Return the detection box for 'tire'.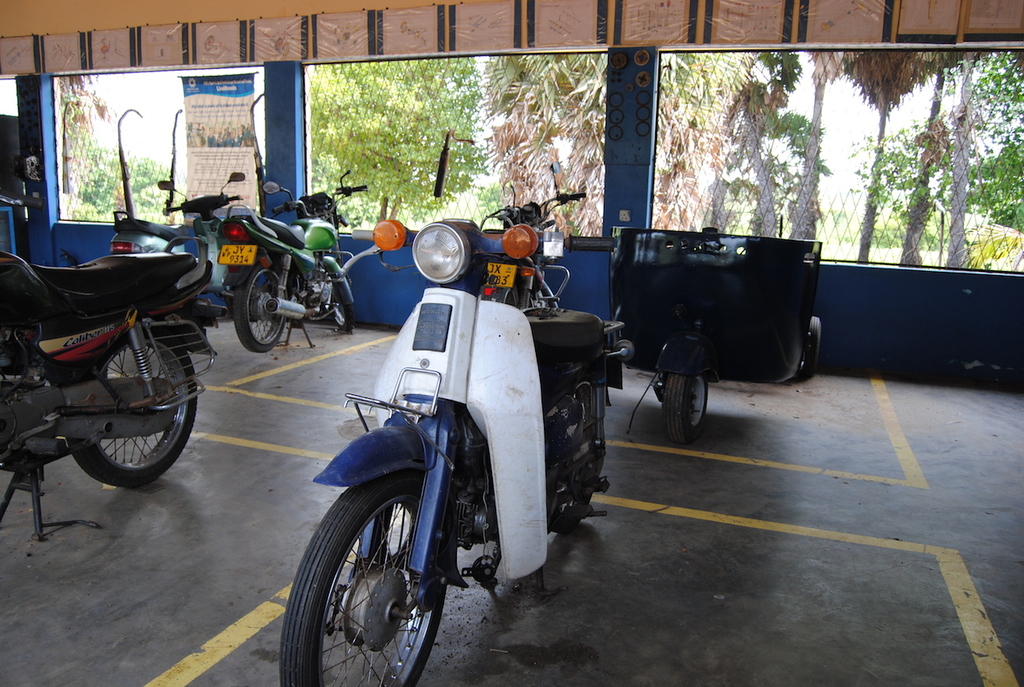
233/265/287/352.
